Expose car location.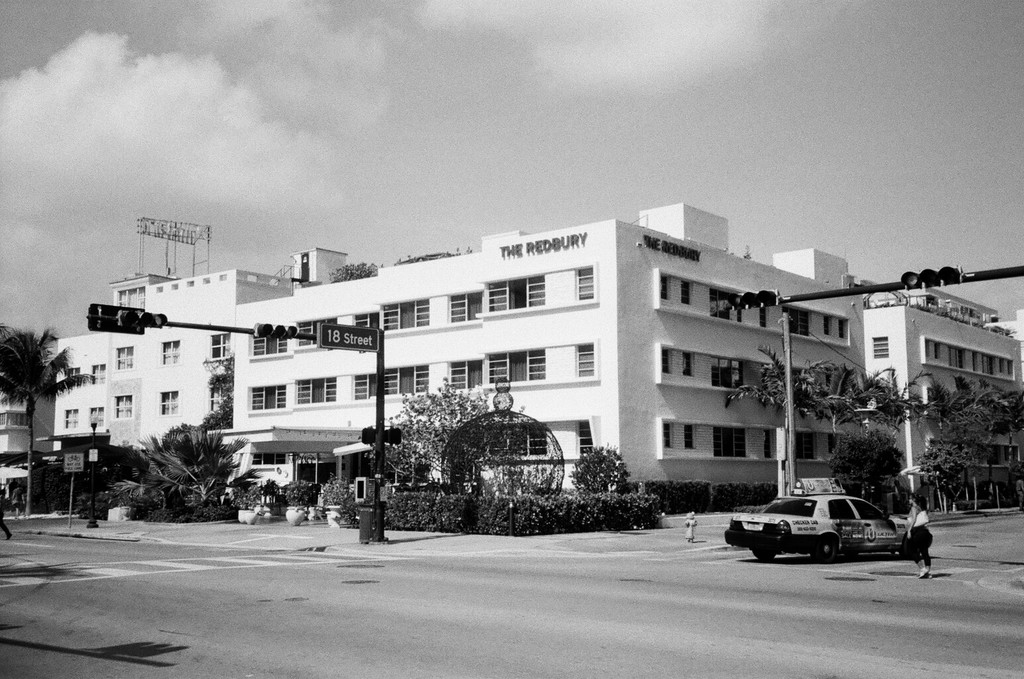
Exposed at Rect(733, 489, 934, 569).
